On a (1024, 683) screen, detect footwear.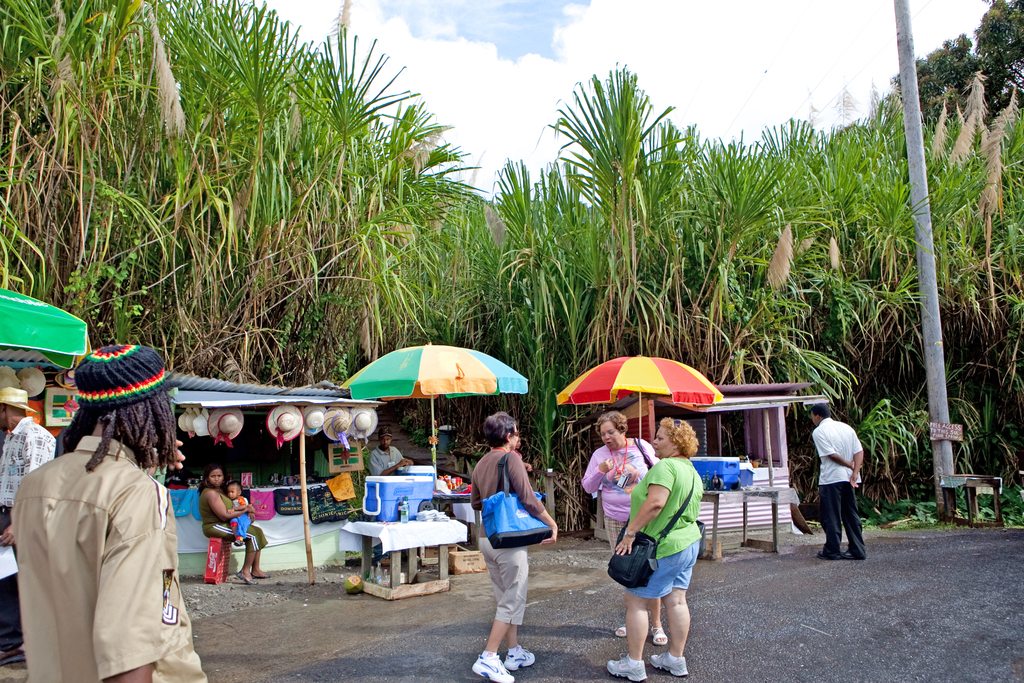
614,625,627,637.
